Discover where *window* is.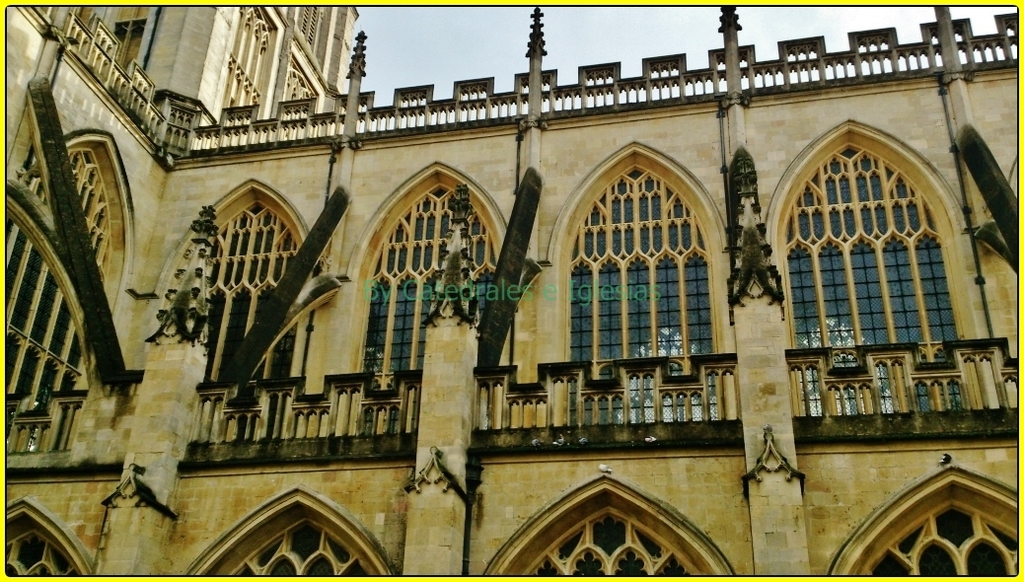
Discovered at <region>6, 147, 122, 425</region>.
